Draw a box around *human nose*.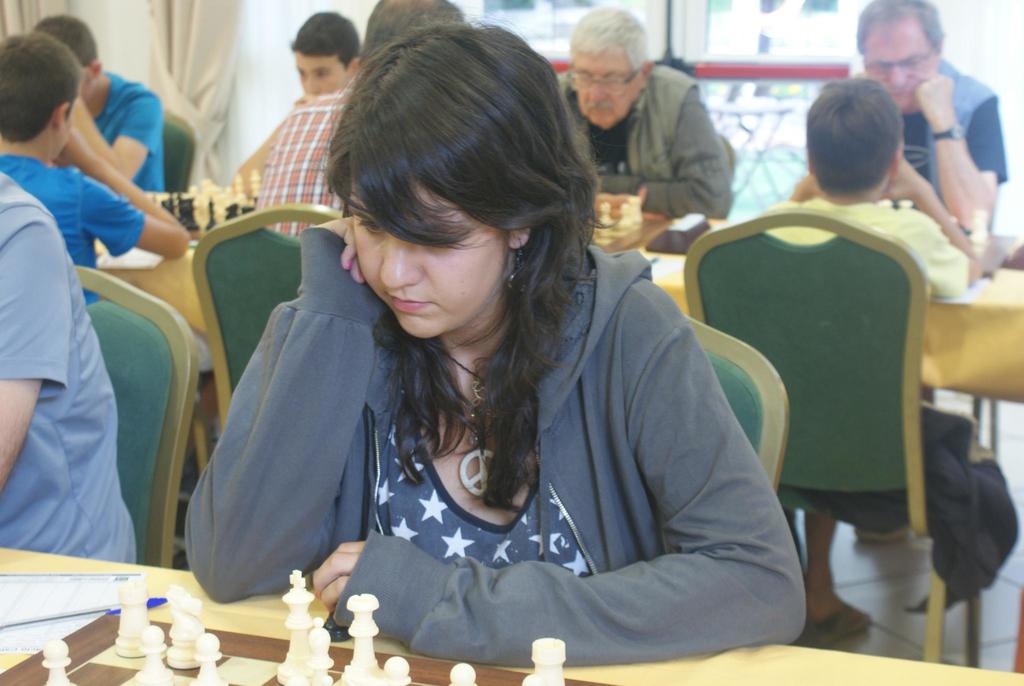
select_region(357, 226, 431, 290).
